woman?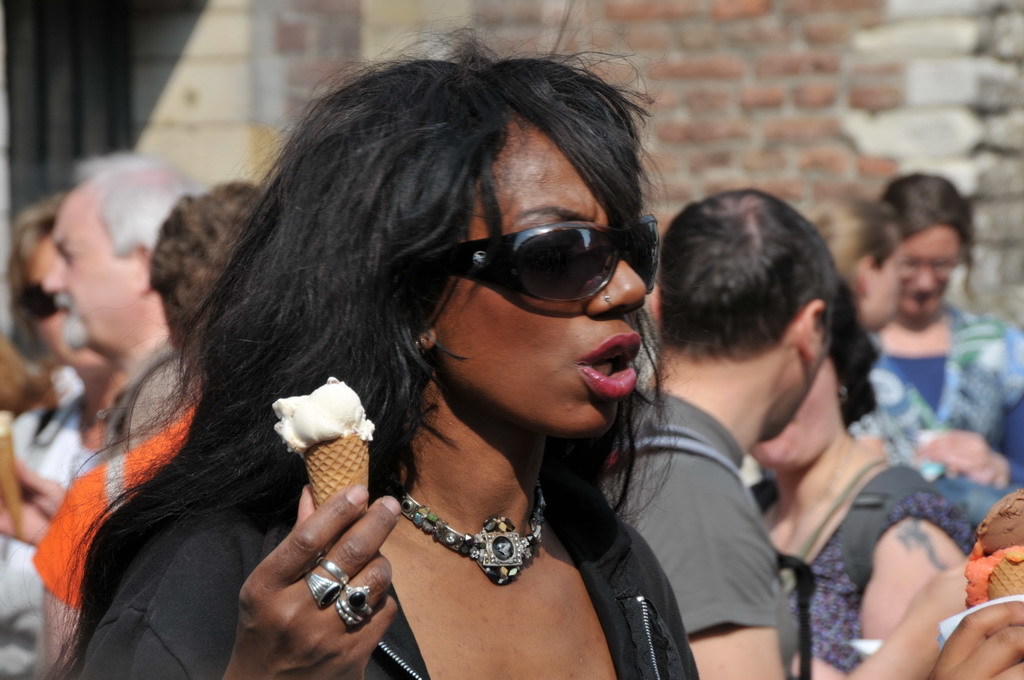
[796,194,952,486]
